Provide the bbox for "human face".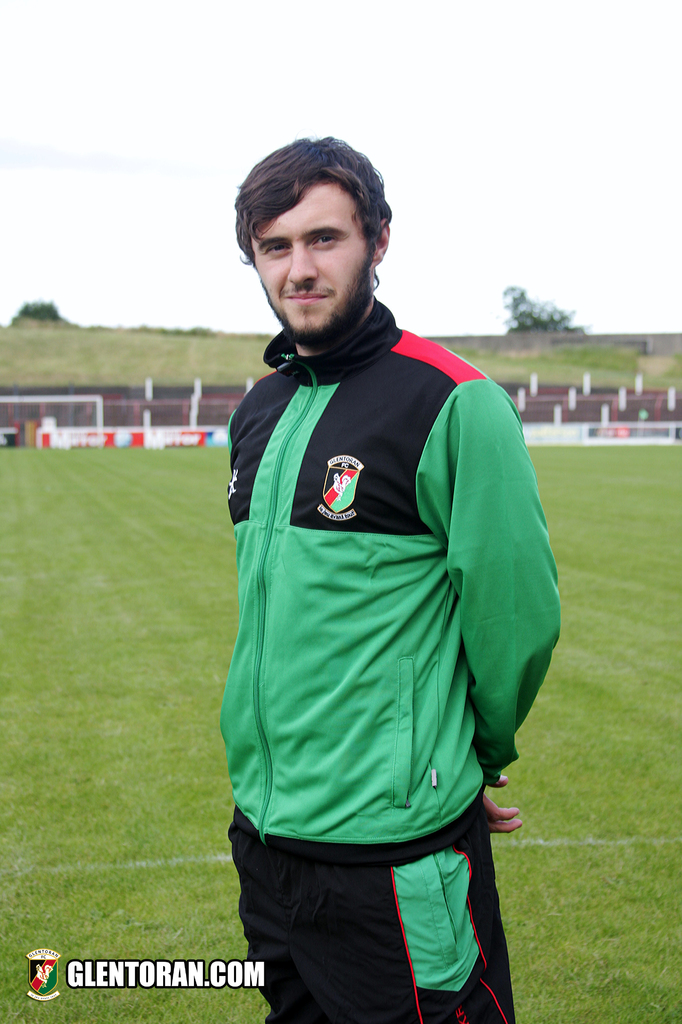
[251,177,372,346].
